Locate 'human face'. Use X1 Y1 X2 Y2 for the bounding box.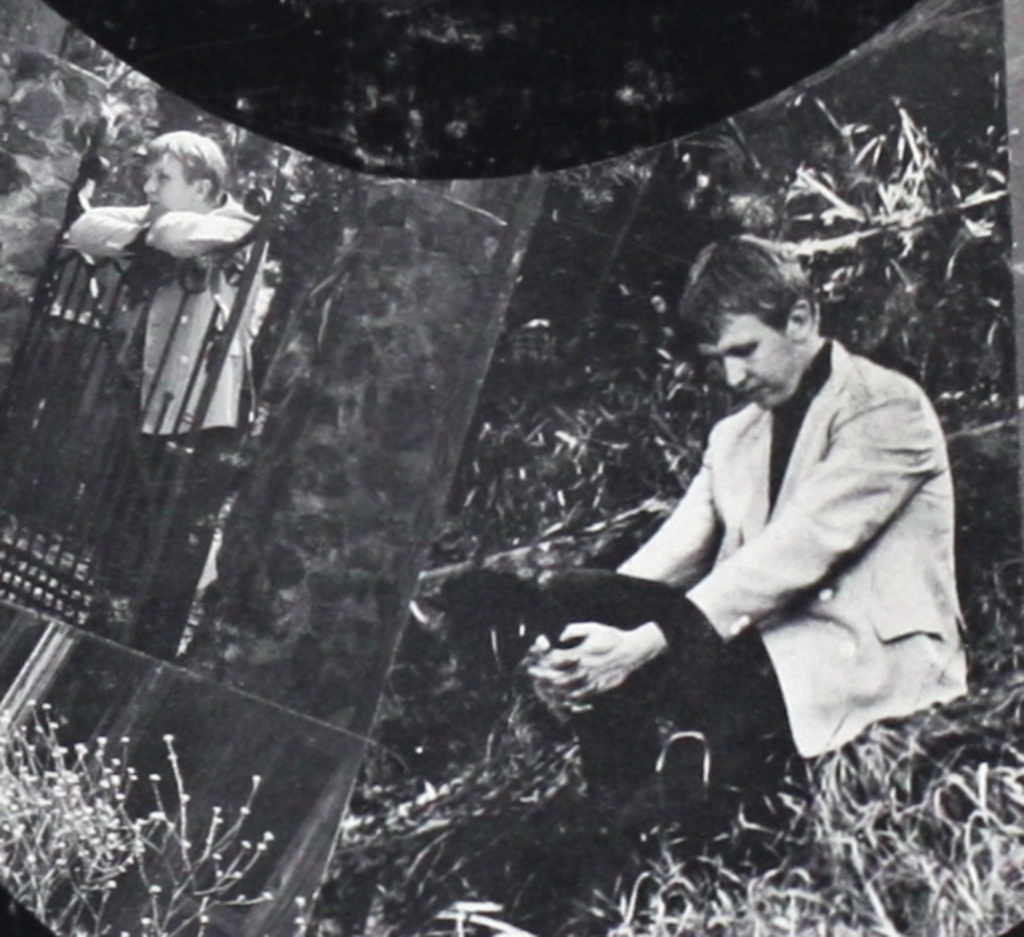
141 154 194 220.
